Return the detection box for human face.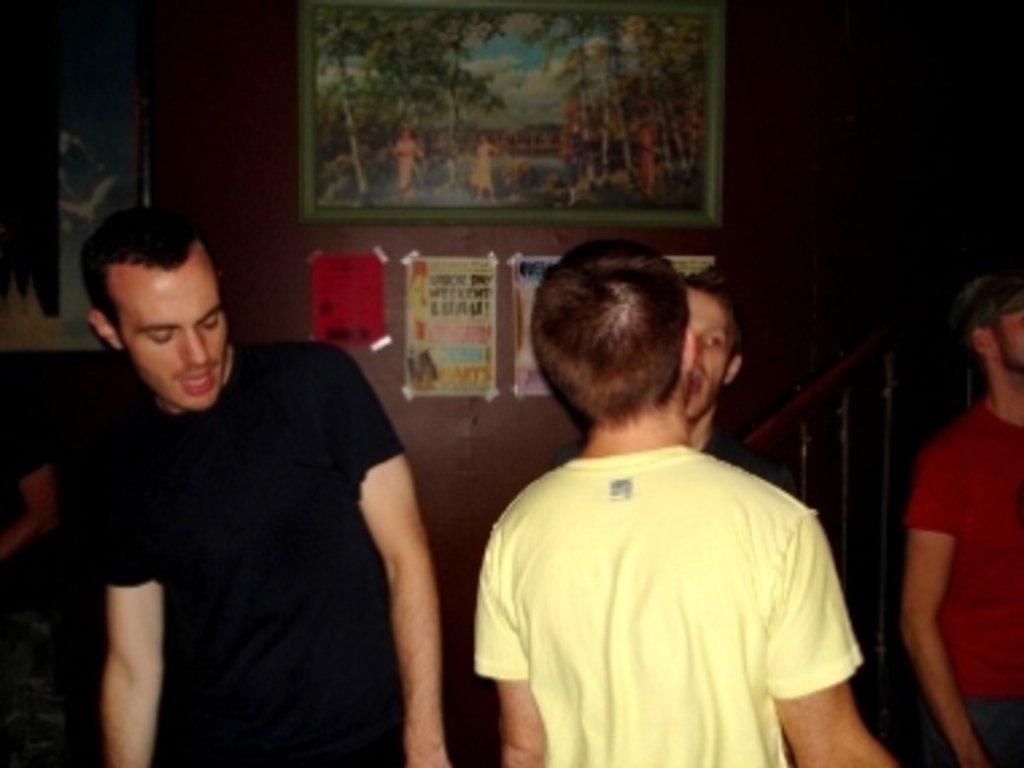
(684,286,733,428).
